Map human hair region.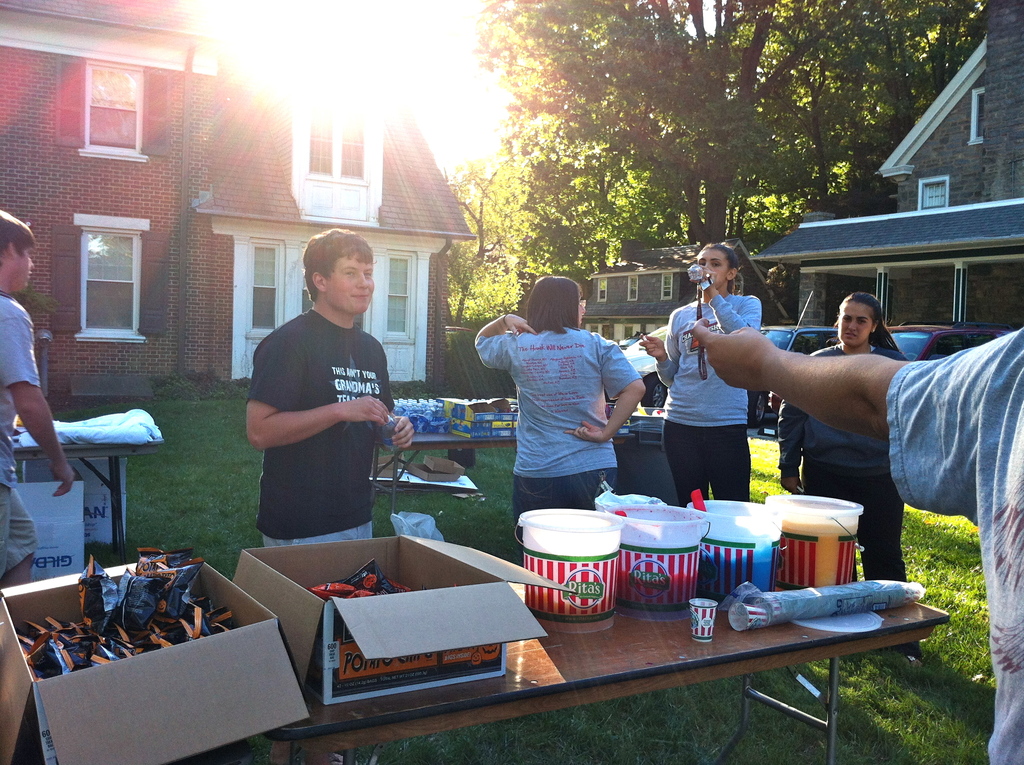
Mapped to [524, 274, 580, 335].
